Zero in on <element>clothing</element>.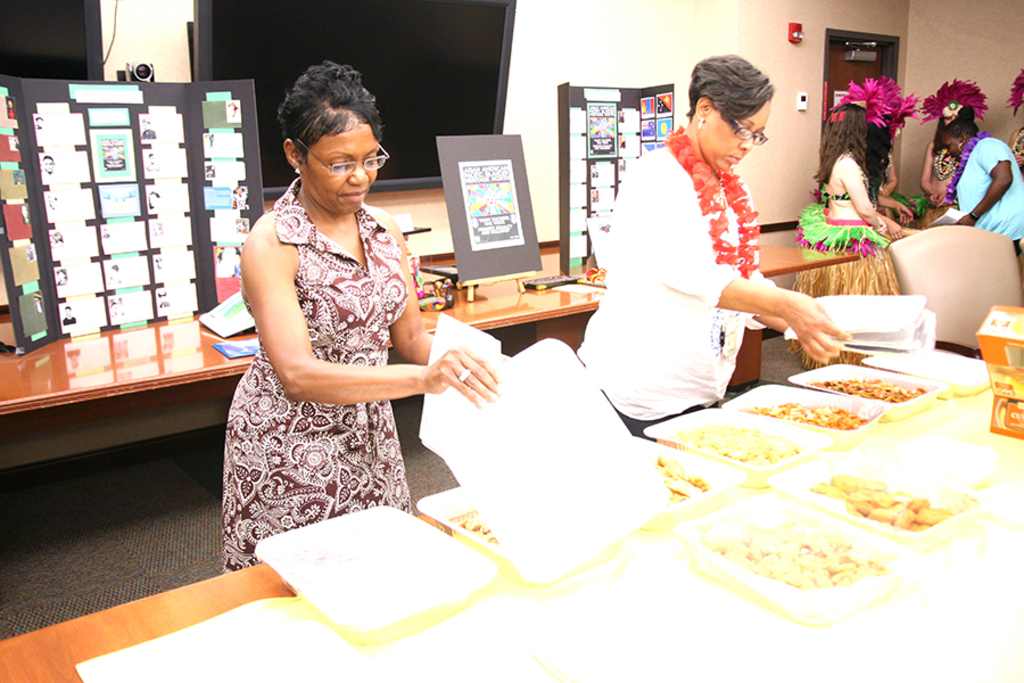
Zeroed in: Rect(953, 133, 1023, 253).
